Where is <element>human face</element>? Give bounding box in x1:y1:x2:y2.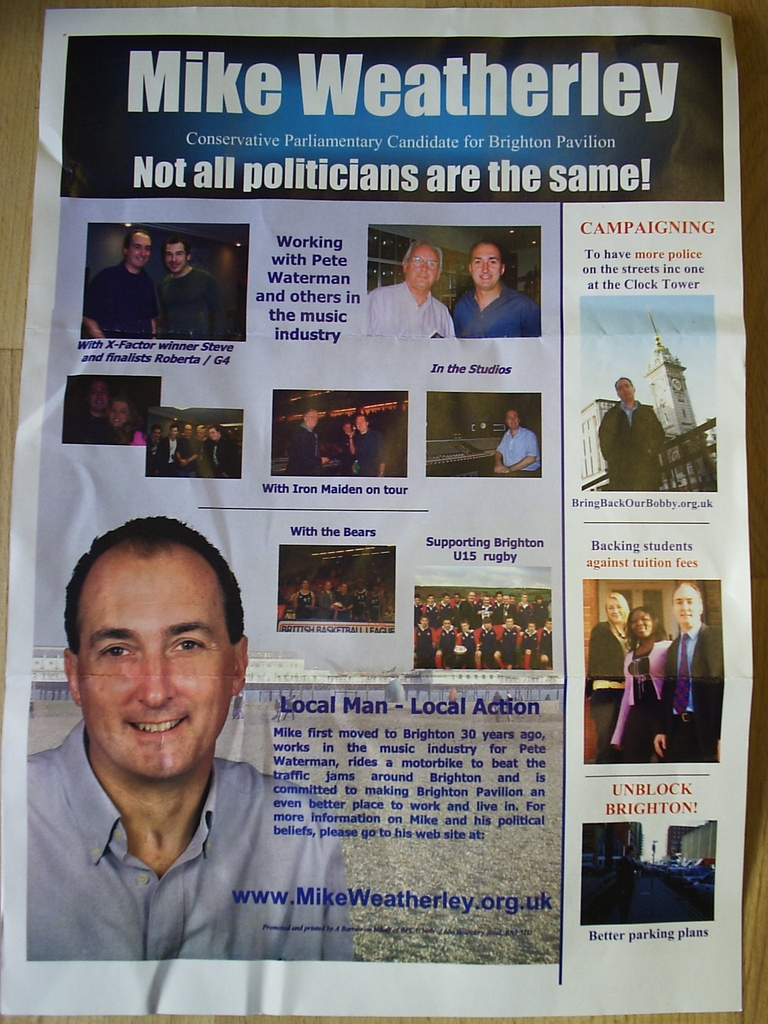
166:242:187:272.
